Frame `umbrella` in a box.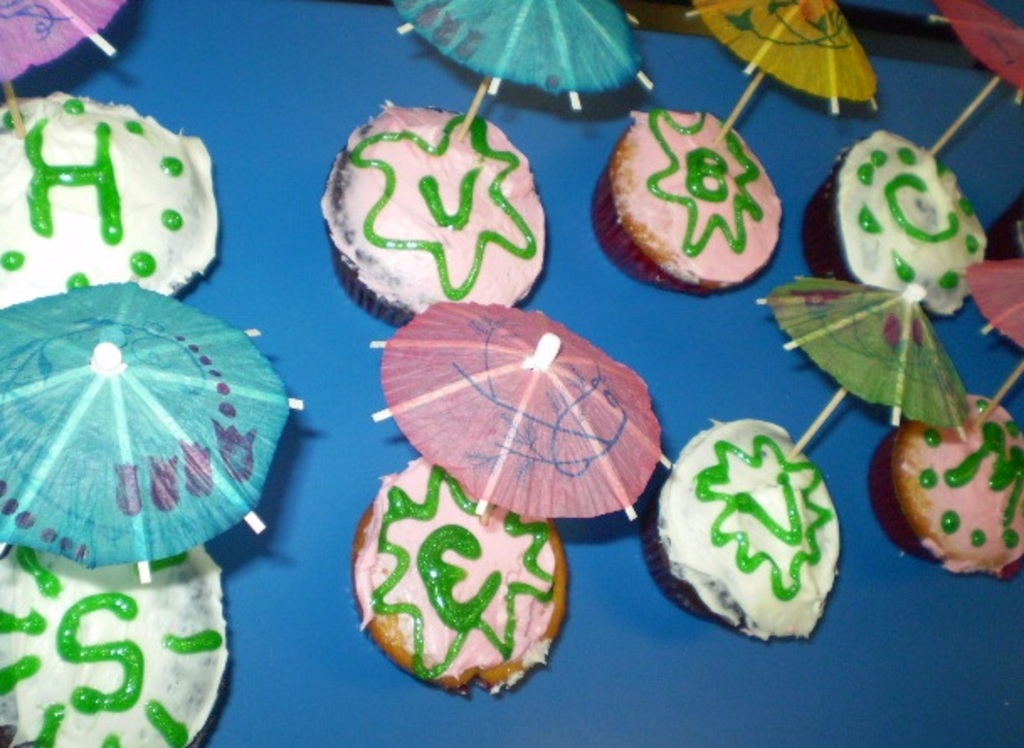
l=932, t=0, r=1022, b=156.
